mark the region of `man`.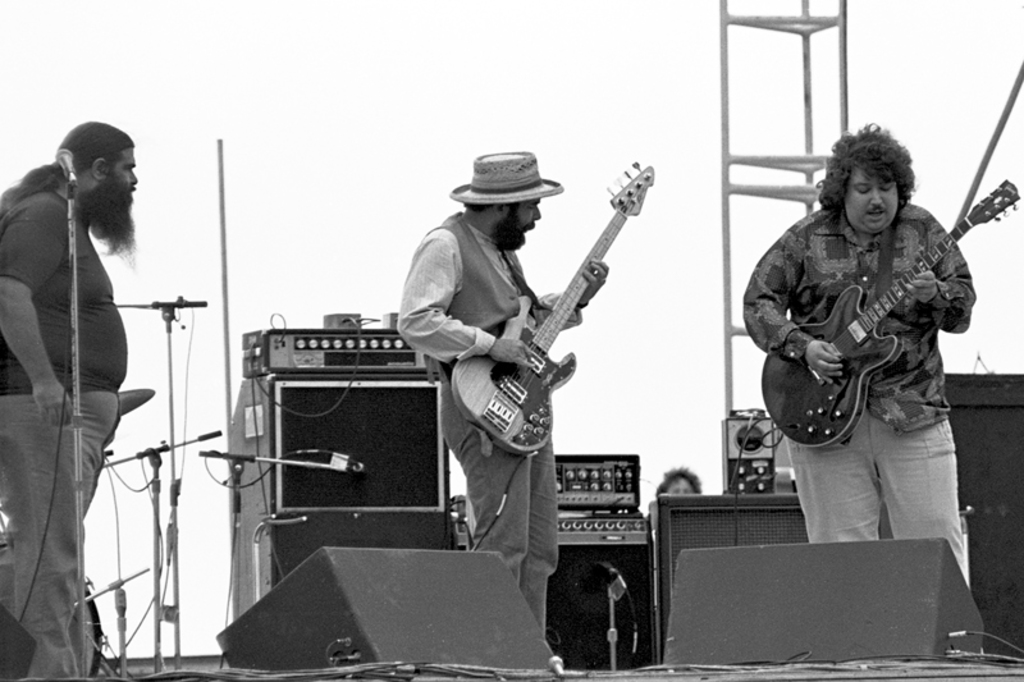
Region: 742,120,978,575.
